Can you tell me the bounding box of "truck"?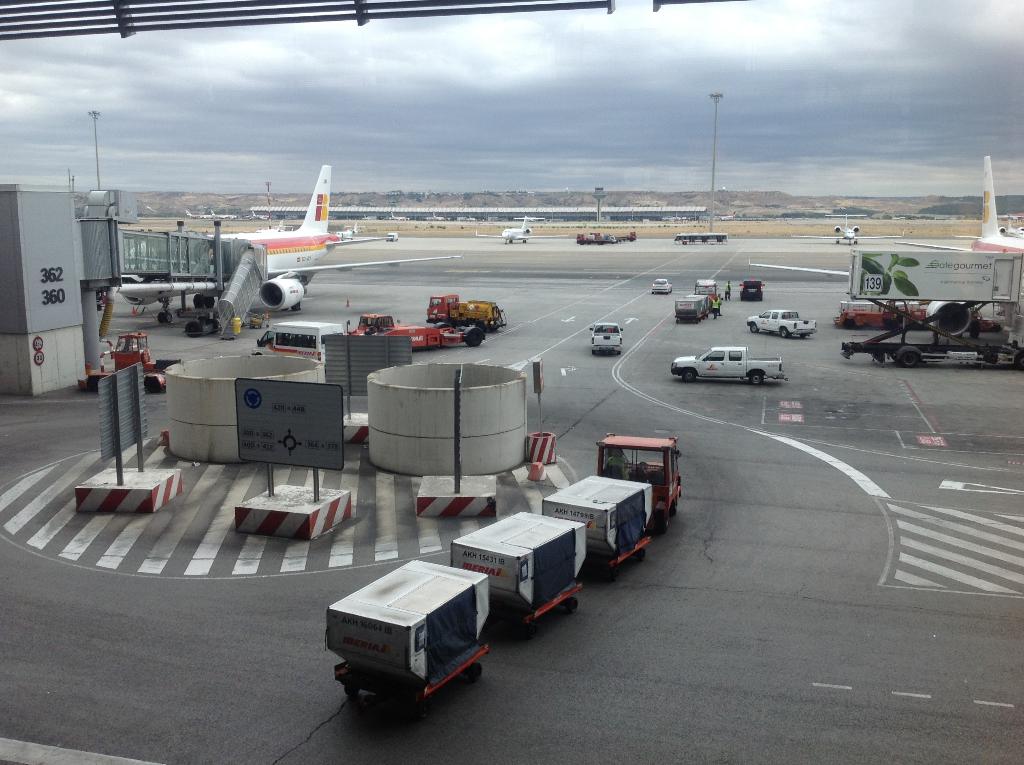
select_region(668, 351, 788, 386).
